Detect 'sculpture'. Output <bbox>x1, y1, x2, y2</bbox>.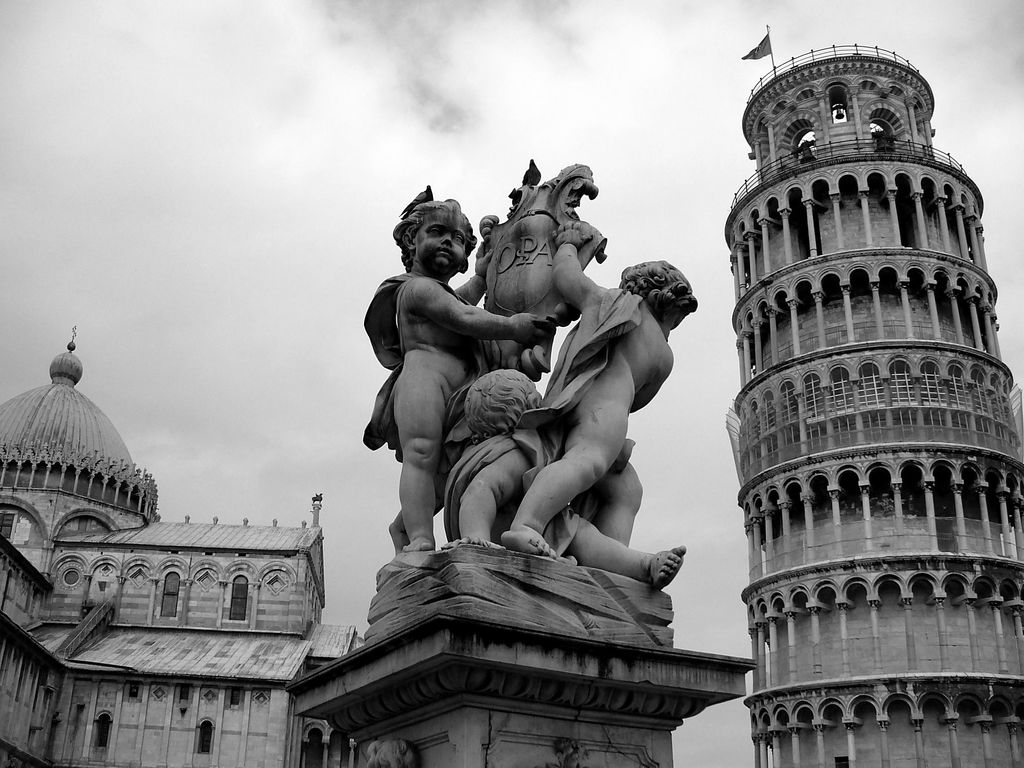
<bbox>441, 372, 692, 597</bbox>.
